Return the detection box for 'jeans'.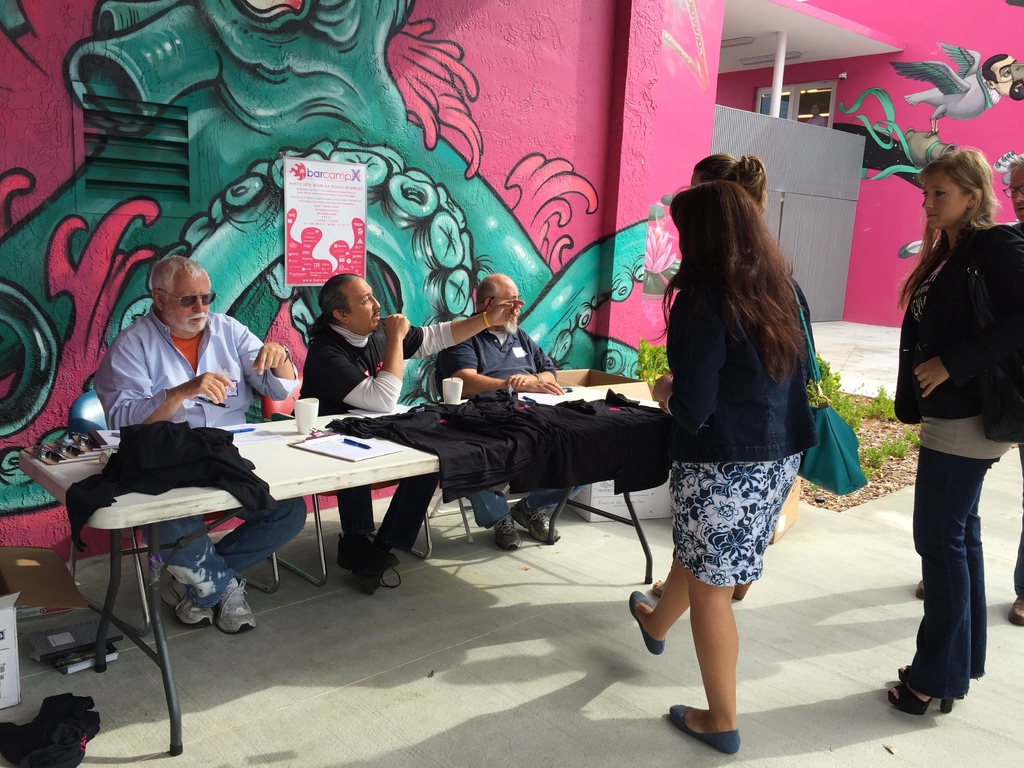
{"x1": 468, "y1": 484, "x2": 586, "y2": 528}.
